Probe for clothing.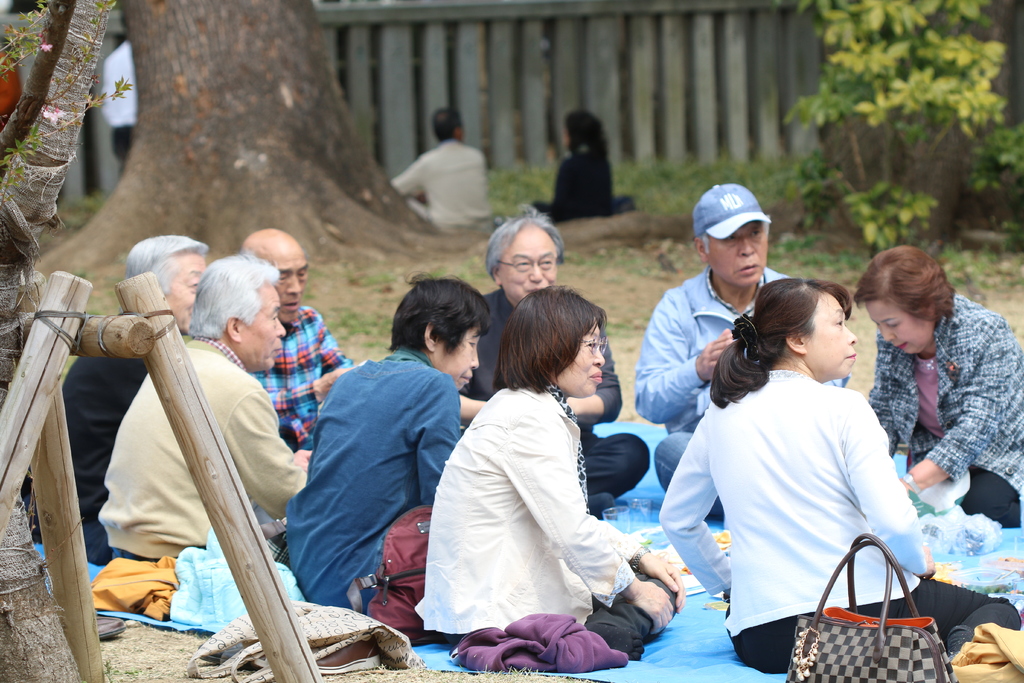
Probe result: 106:38:140:175.
